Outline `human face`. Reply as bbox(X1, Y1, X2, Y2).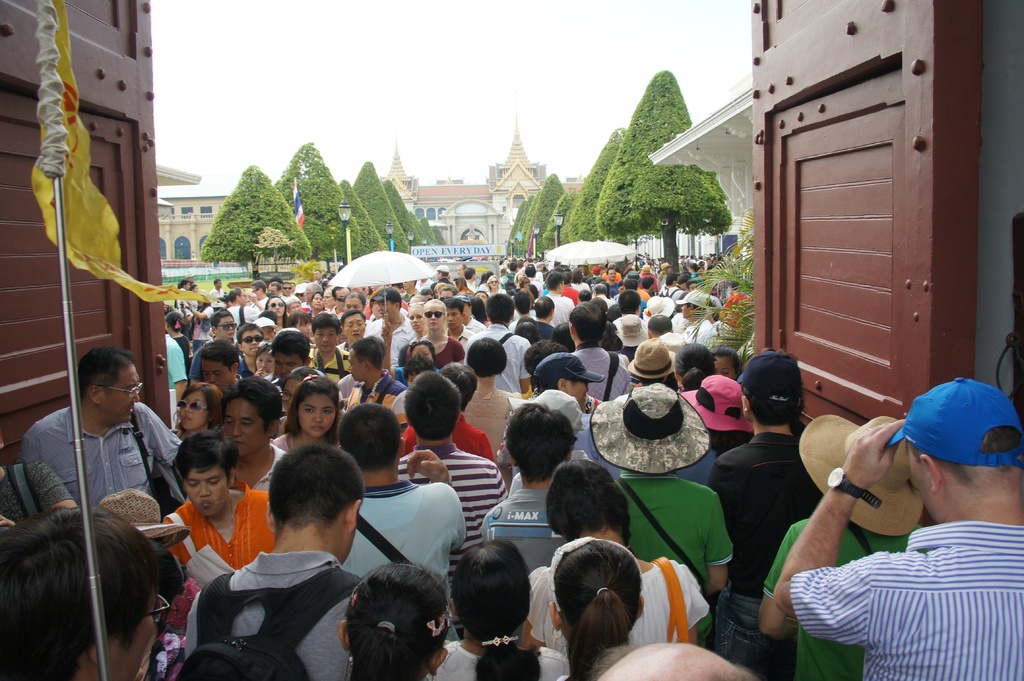
bbox(224, 399, 264, 461).
